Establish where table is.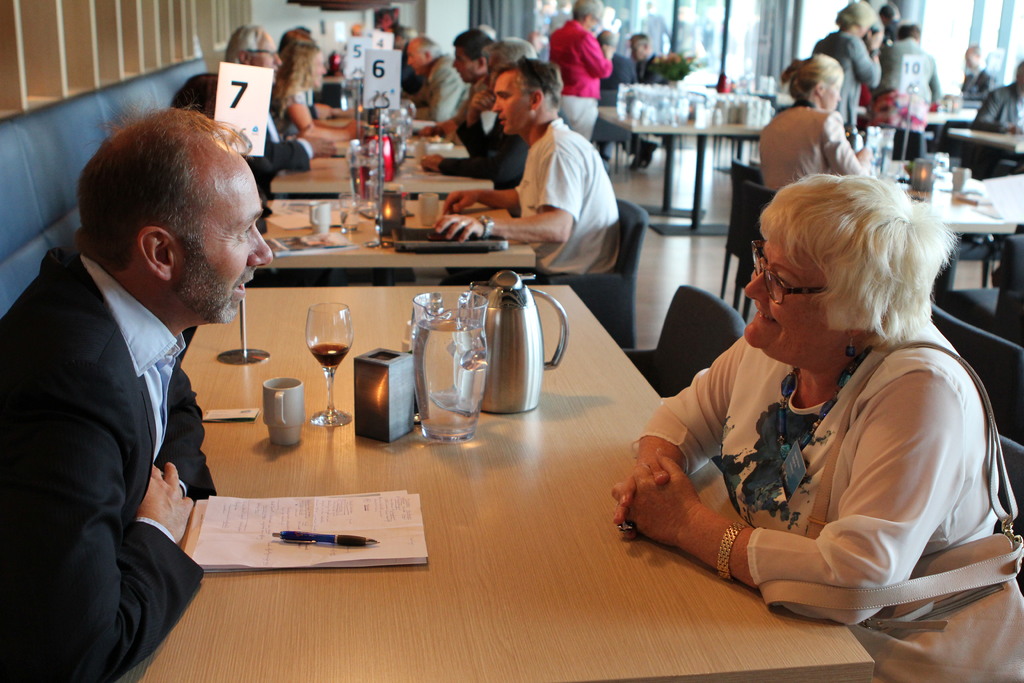
Established at {"left": 272, "top": 117, "right": 495, "bottom": 193}.
